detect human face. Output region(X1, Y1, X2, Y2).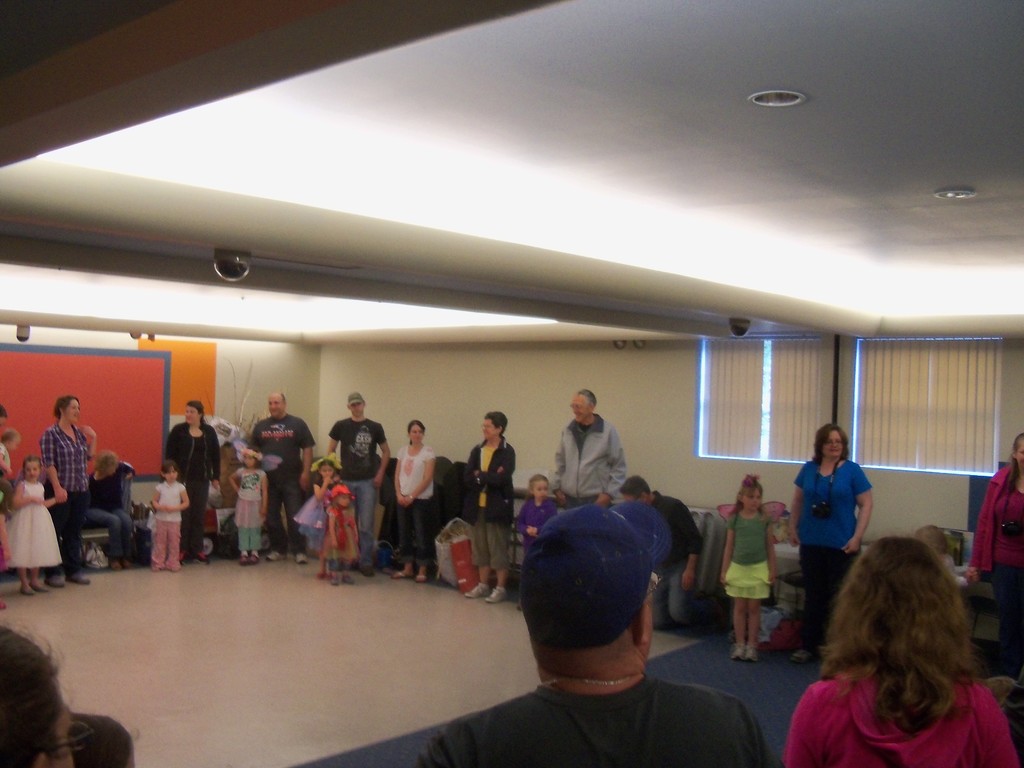
region(184, 404, 201, 425).
